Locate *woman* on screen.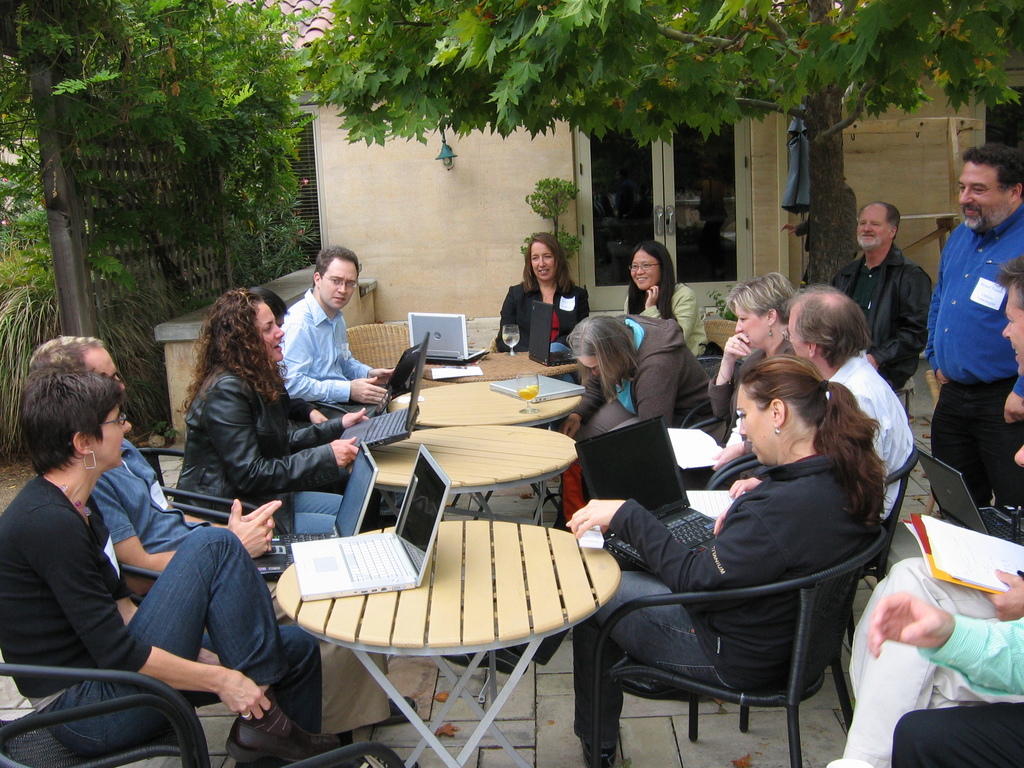
On screen at region(0, 362, 344, 767).
